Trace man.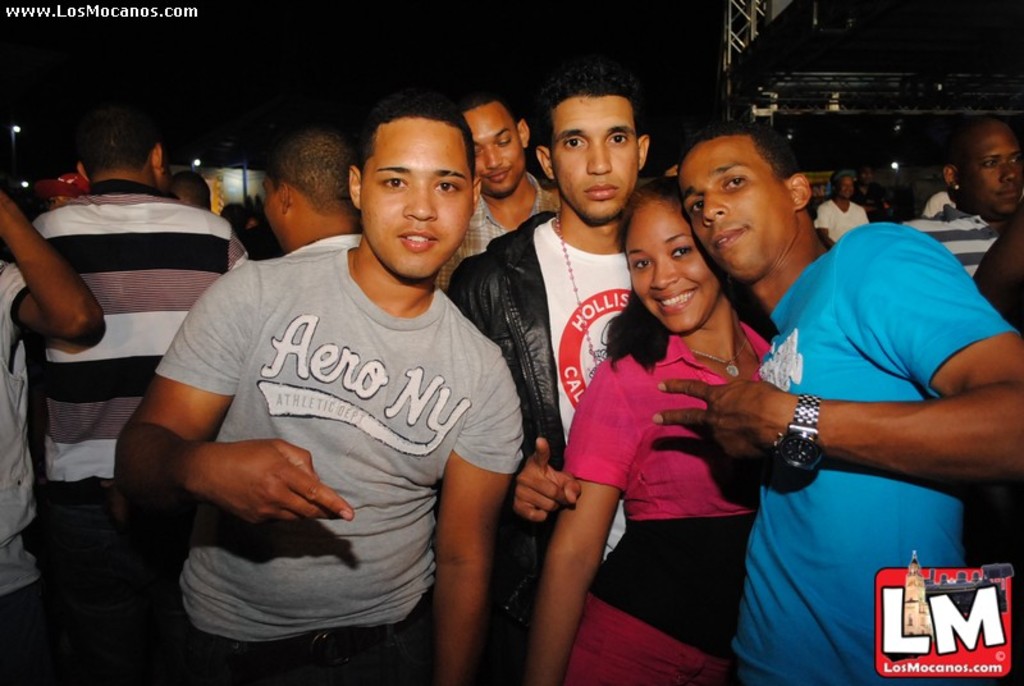
Traced to 897 115 1023 283.
